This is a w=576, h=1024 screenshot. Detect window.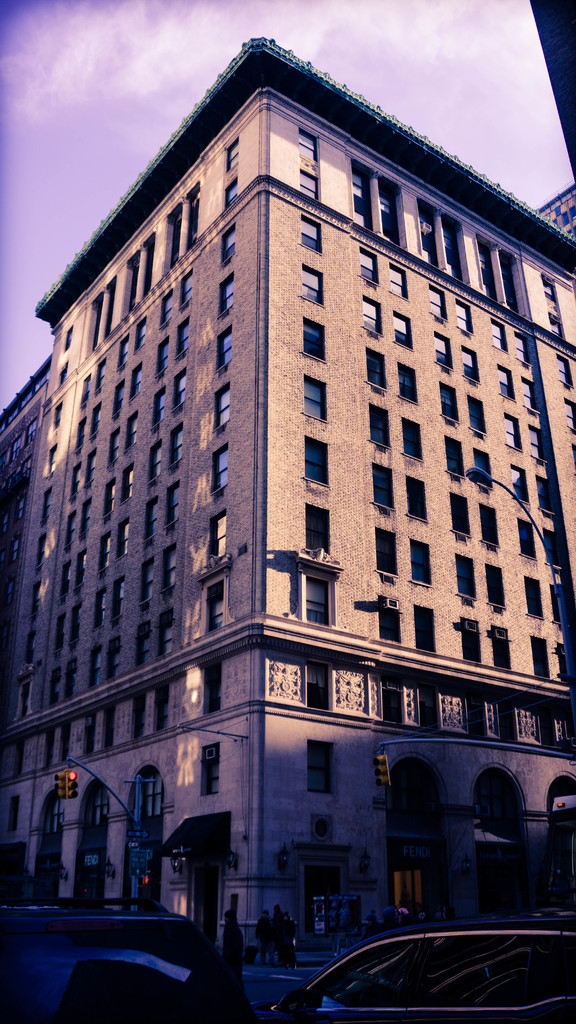
<box>456,296,473,335</box>.
